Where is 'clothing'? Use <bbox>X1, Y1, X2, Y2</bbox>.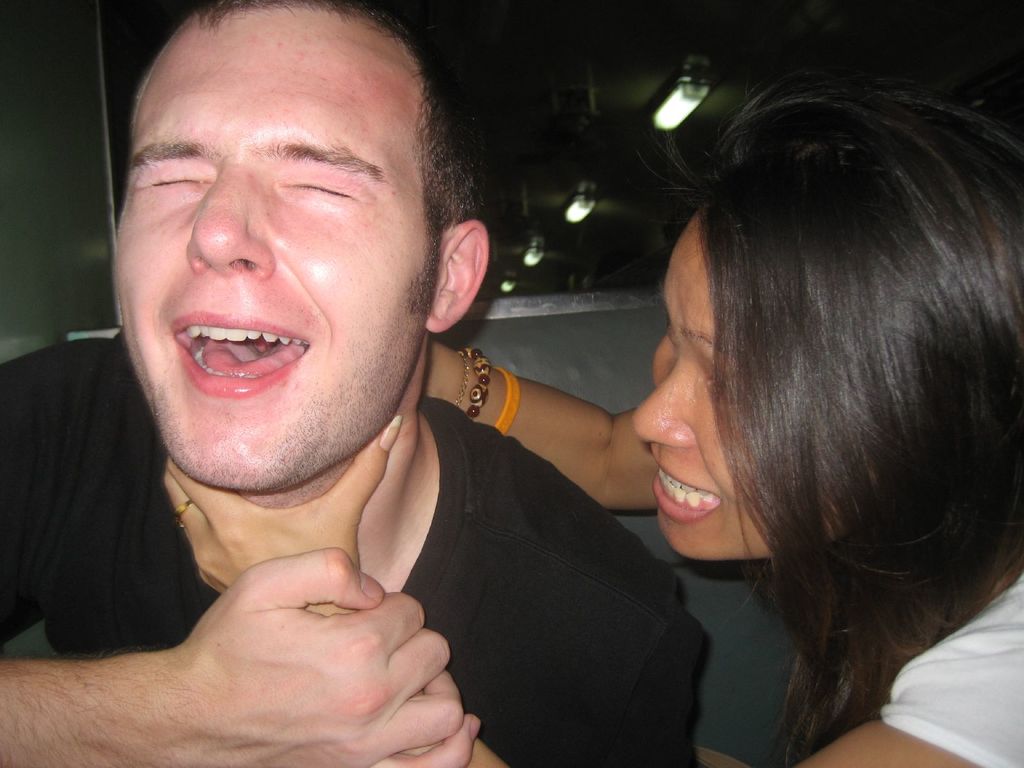
<bbox>887, 573, 1023, 767</bbox>.
